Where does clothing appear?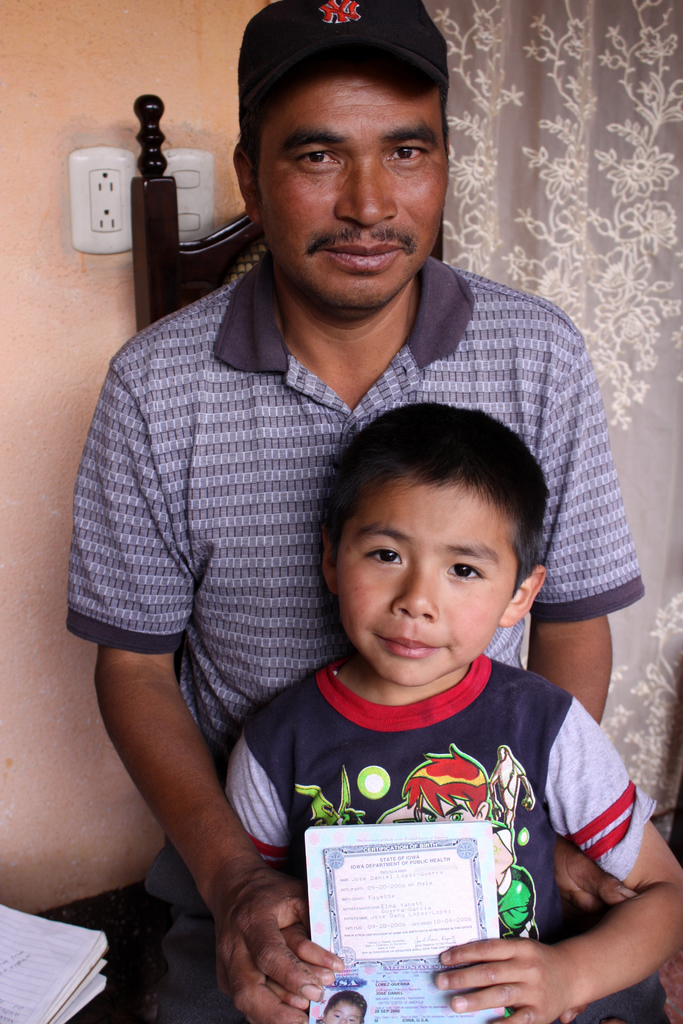
Appears at bbox(227, 655, 659, 1023).
